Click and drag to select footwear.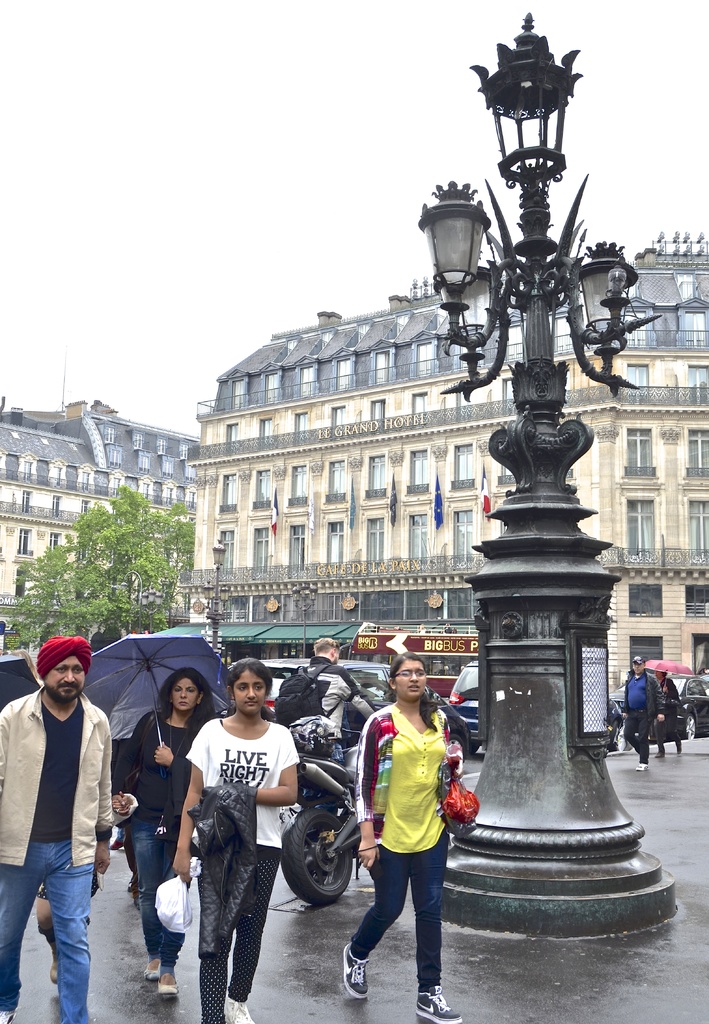
Selection: bbox=[225, 995, 257, 1023].
